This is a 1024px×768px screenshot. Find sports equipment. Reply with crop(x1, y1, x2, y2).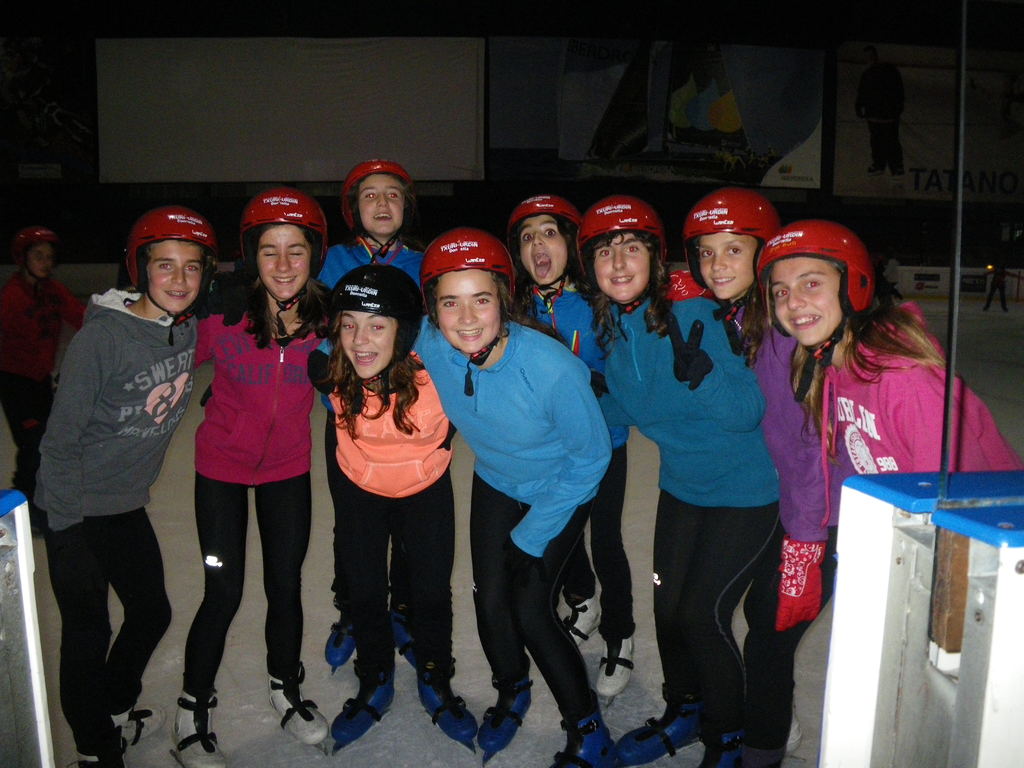
crop(475, 684, 531, 766).
